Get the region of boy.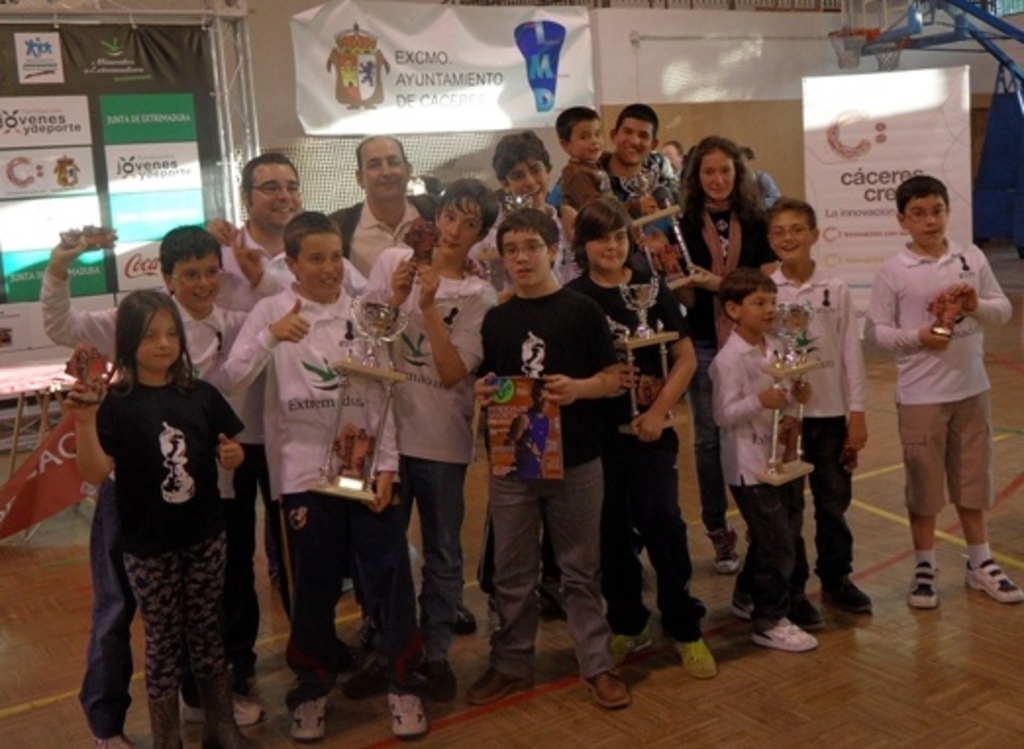
[563, 200, 716, 678].
